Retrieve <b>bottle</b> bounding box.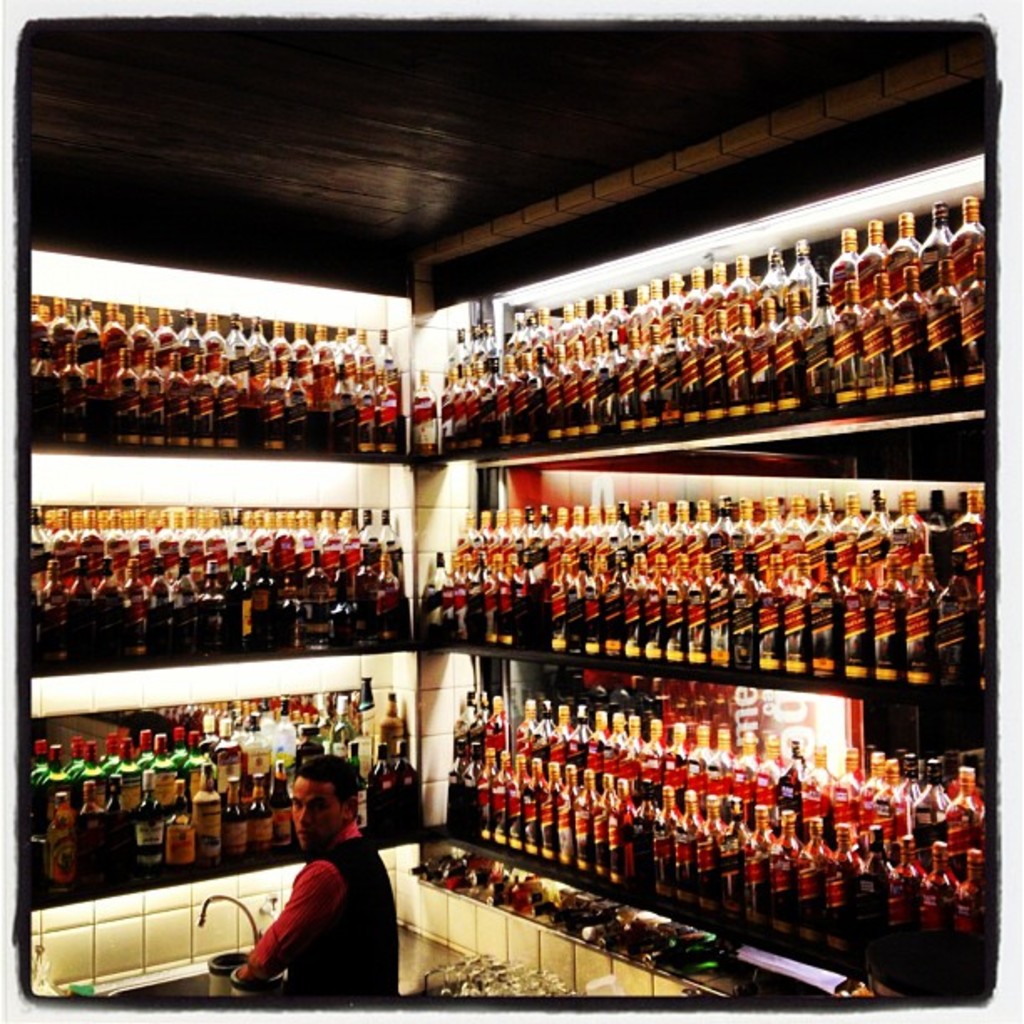
Bounding box: (42, 291, 75, 360).
